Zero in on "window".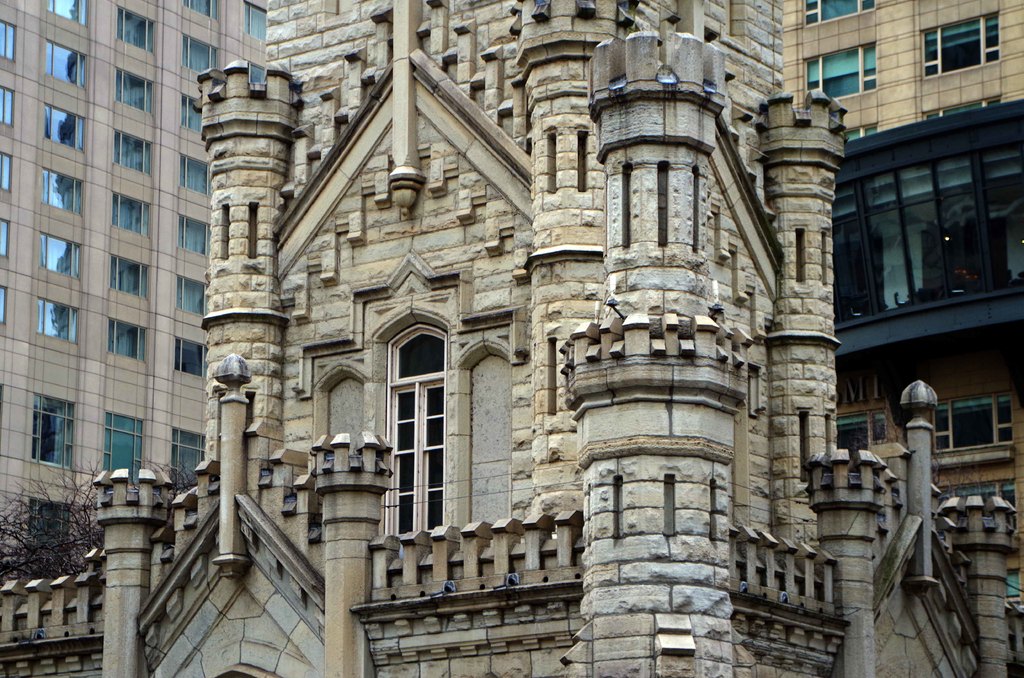
Zeroed in: x1=806, y1=0, x2=872, y2=26.
